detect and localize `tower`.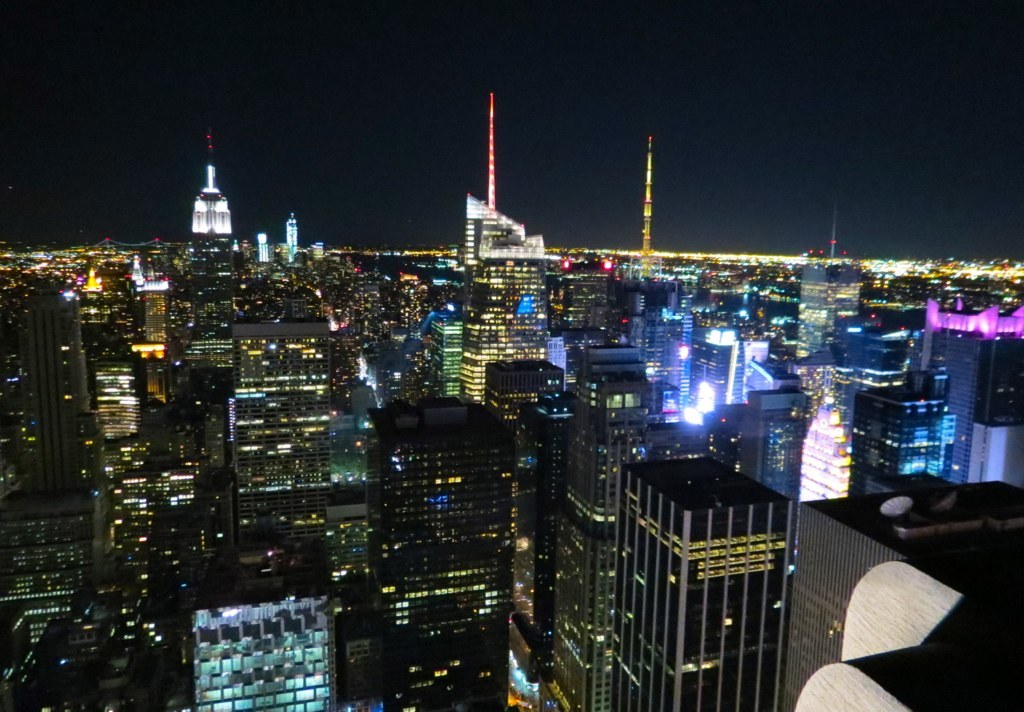
Localized at <region>317, 405, 382, 711</region>.
